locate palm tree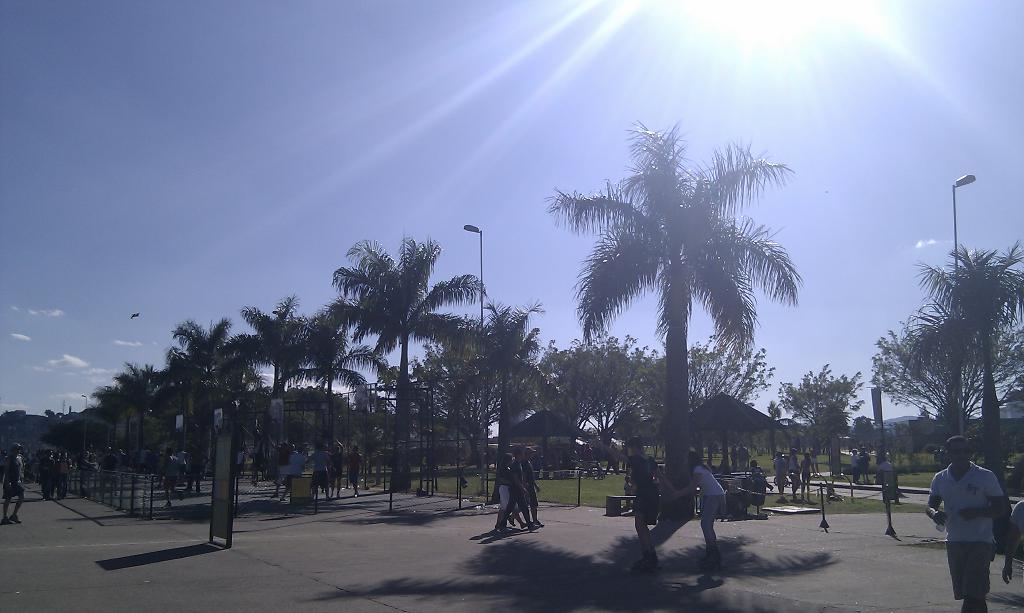
rect(449, 283, 550, 502)
